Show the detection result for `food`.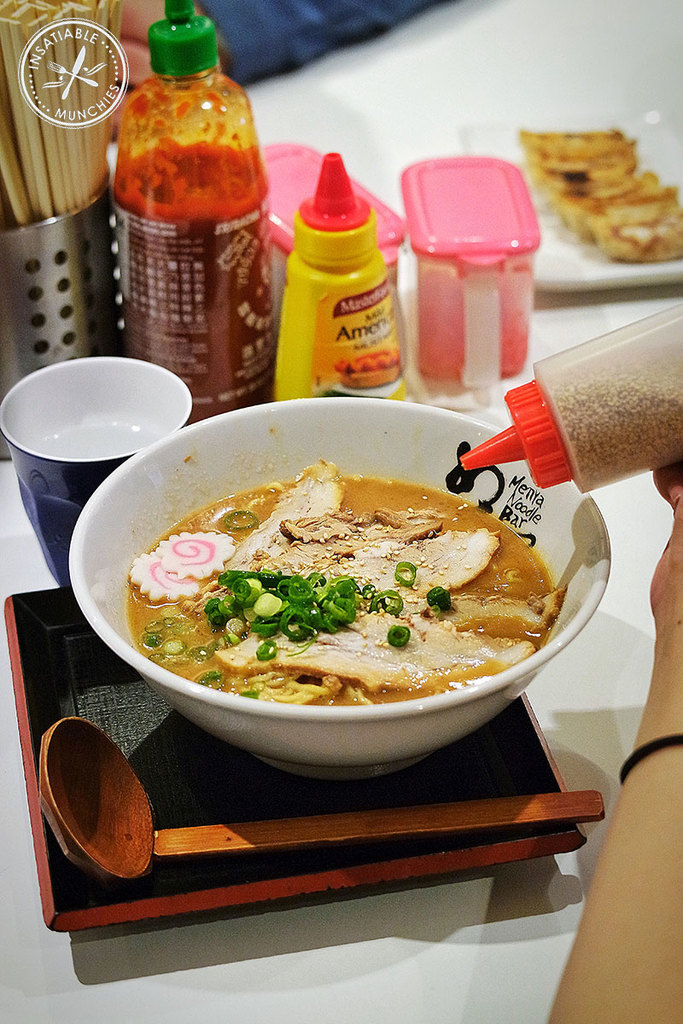
BBox(516, 125, 682, 265).
